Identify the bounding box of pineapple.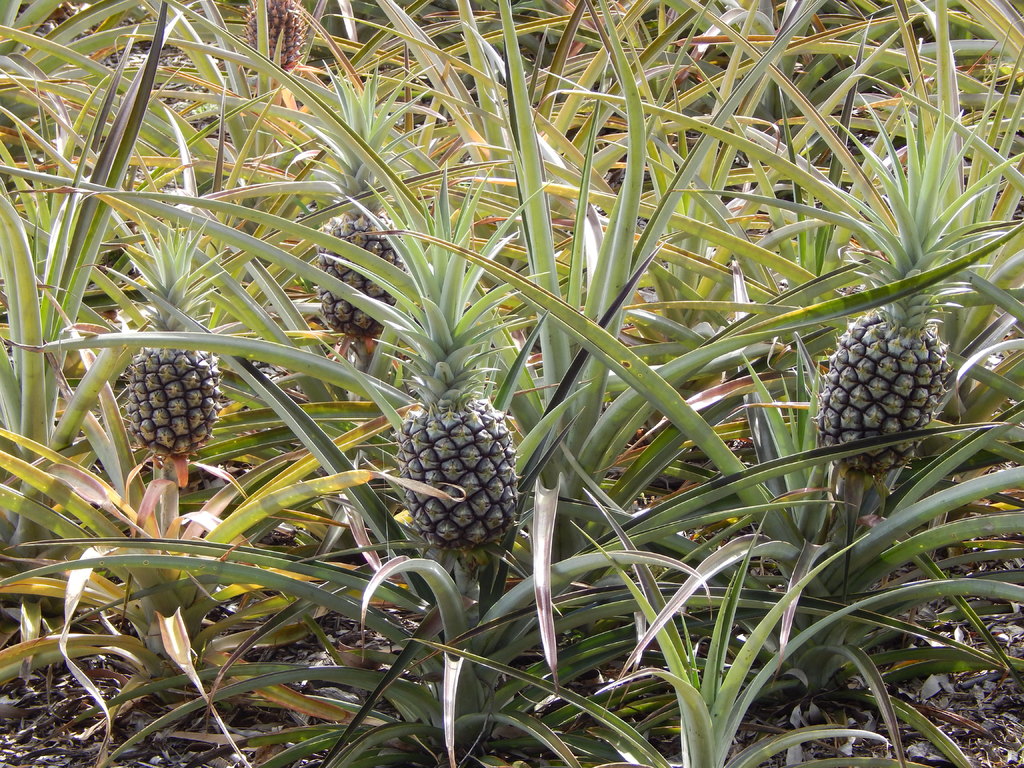
region(243, 0, 305, 71).
